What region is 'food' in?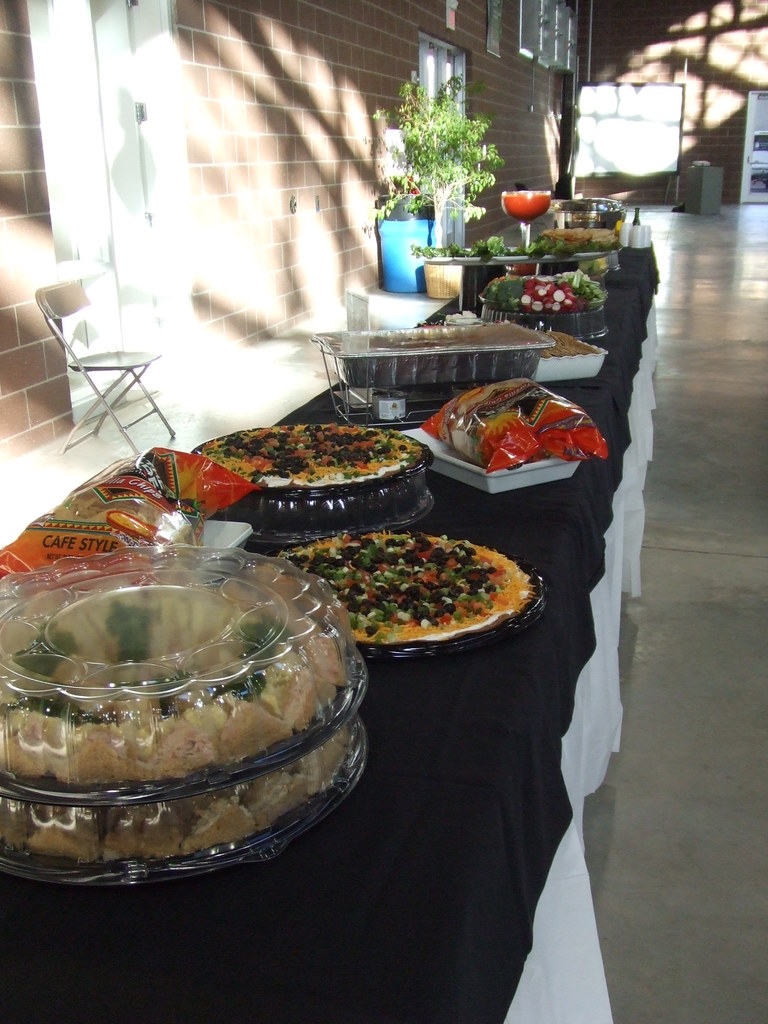
rect(6, 593, 351, 872).
